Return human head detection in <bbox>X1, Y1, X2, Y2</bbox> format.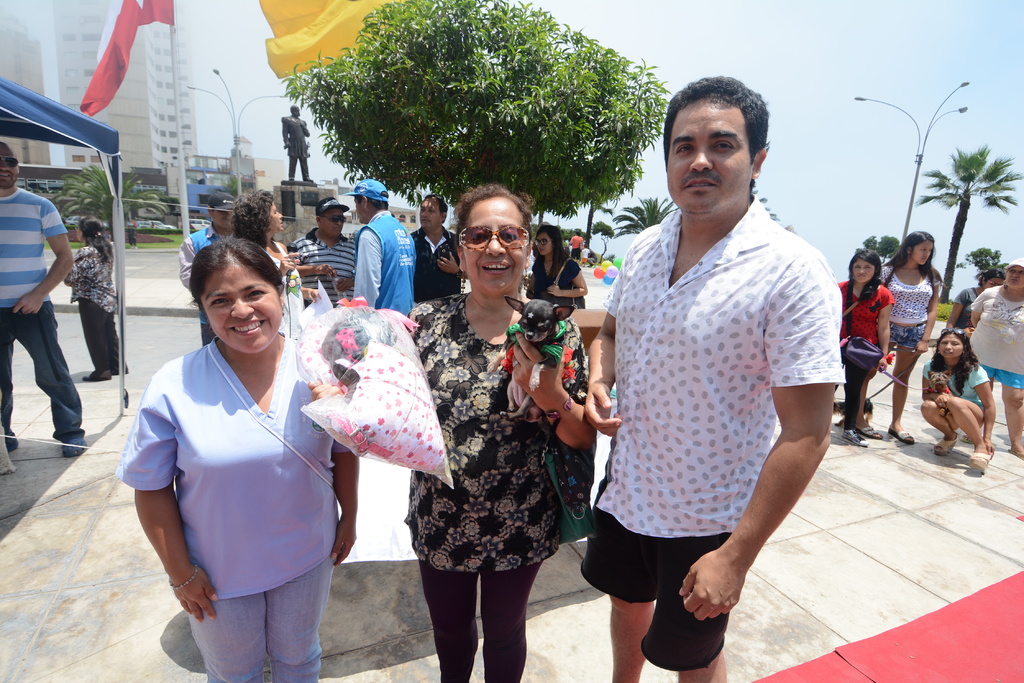
<bbox>353, 174, 390, 225</bbox>.
